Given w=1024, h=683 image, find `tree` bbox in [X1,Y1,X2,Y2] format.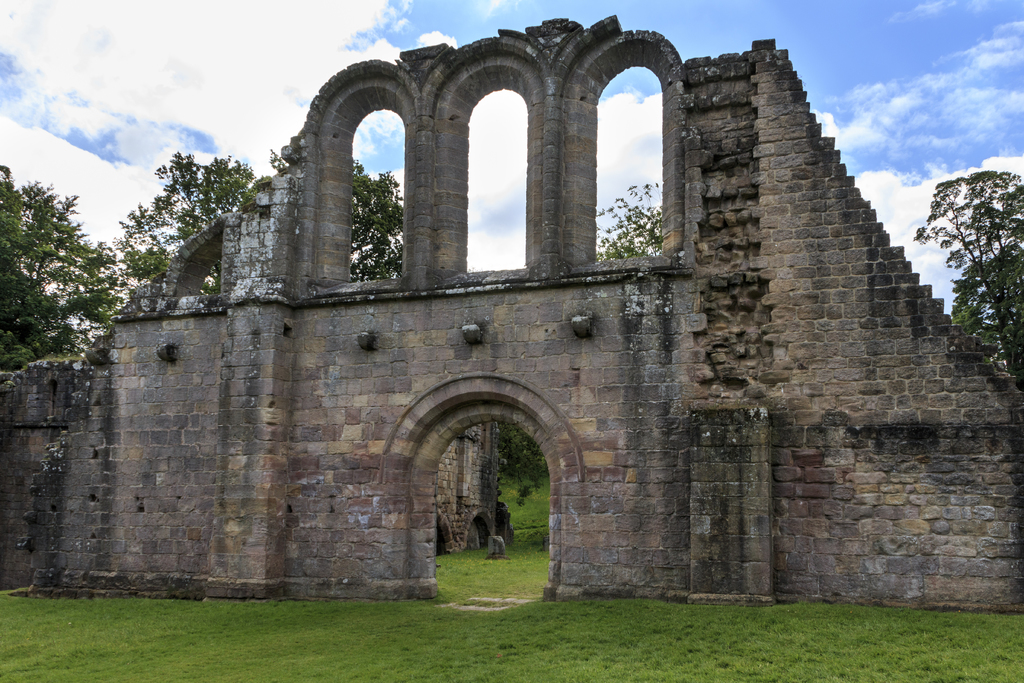
[911,168,1023,375].
